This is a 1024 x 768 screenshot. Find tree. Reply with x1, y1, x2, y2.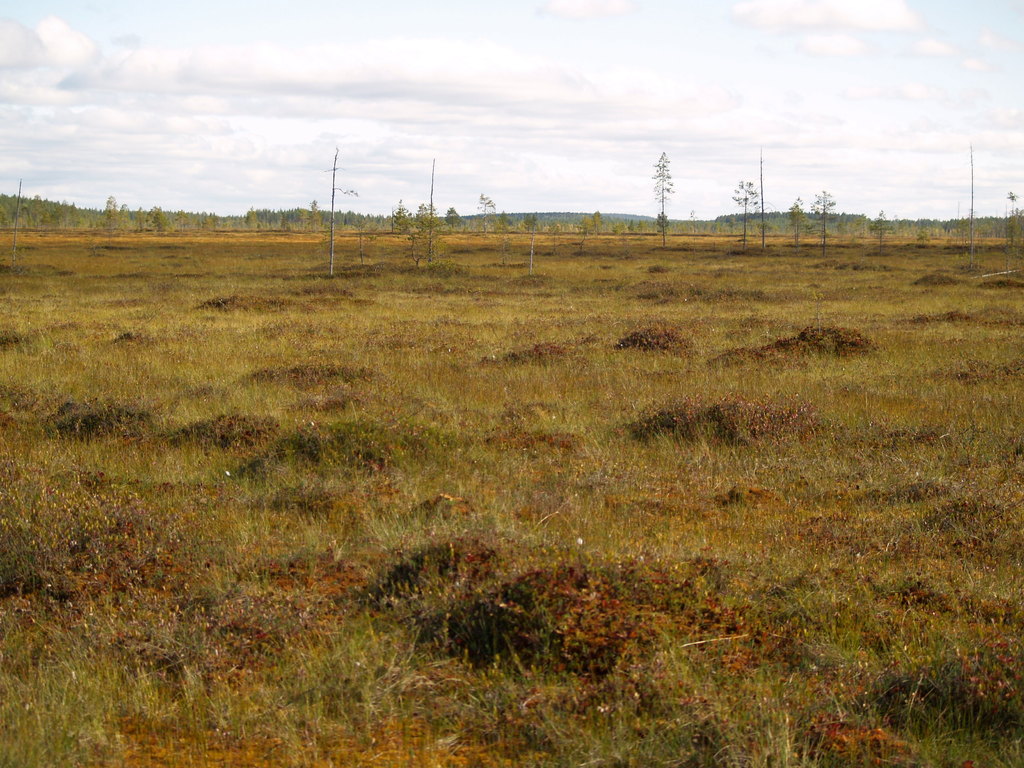
653, 151, 682, 248.
